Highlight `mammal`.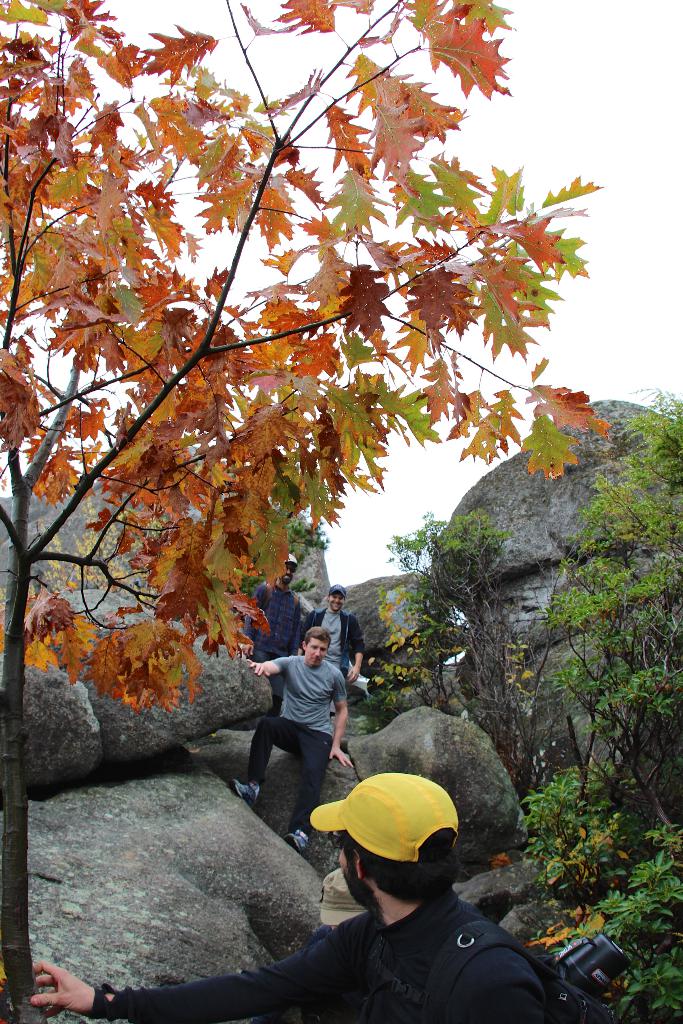
Highlighted region: <region>31, 772, 560, 1022</region>.
